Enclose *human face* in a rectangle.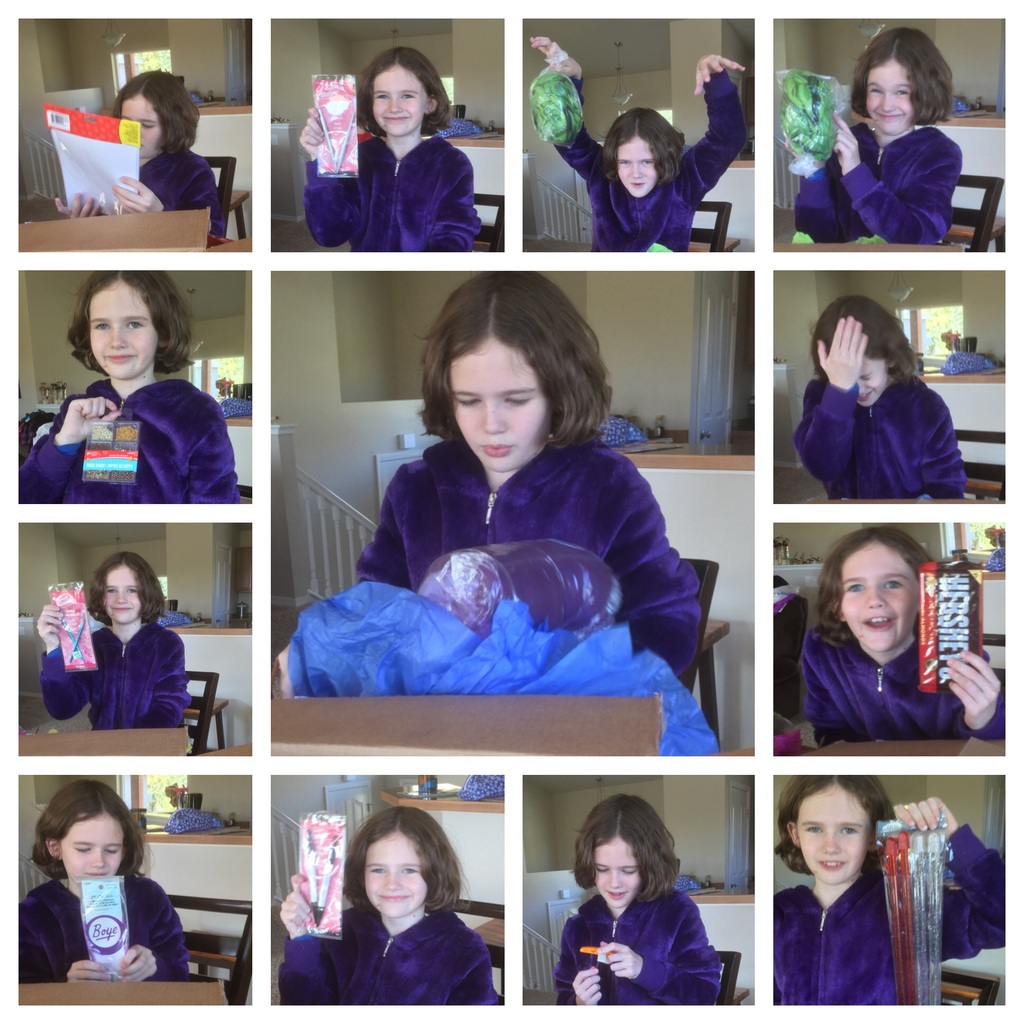
crop(836, 550, 922, 646).
